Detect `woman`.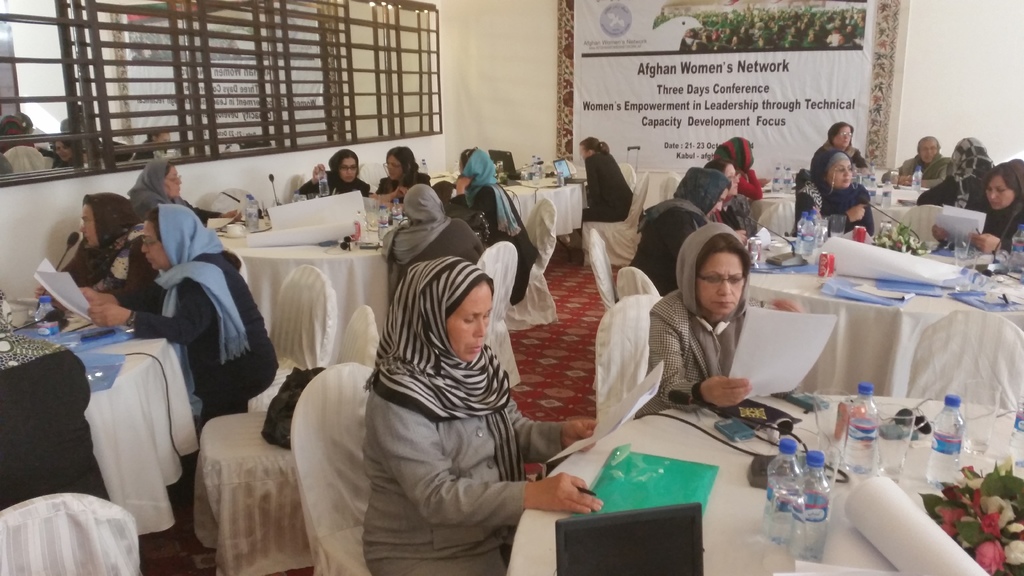
Detected at <bbox>444, 145, 538, 296</bbox>.
